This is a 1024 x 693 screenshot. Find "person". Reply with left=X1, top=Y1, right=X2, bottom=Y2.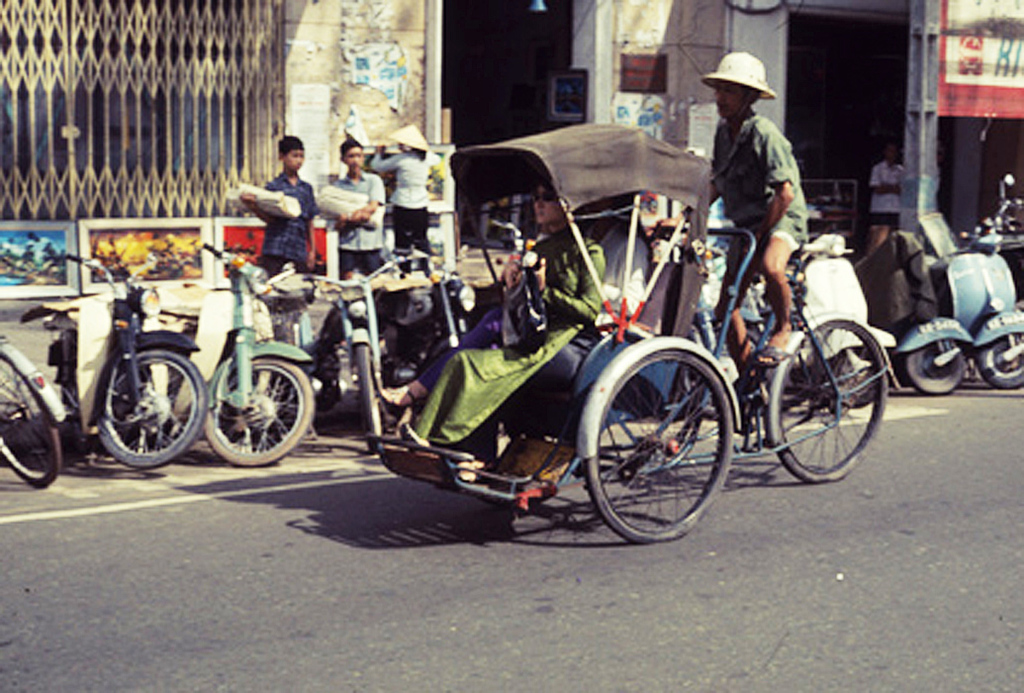
left=374, top=176, right=602, bottom=445.
